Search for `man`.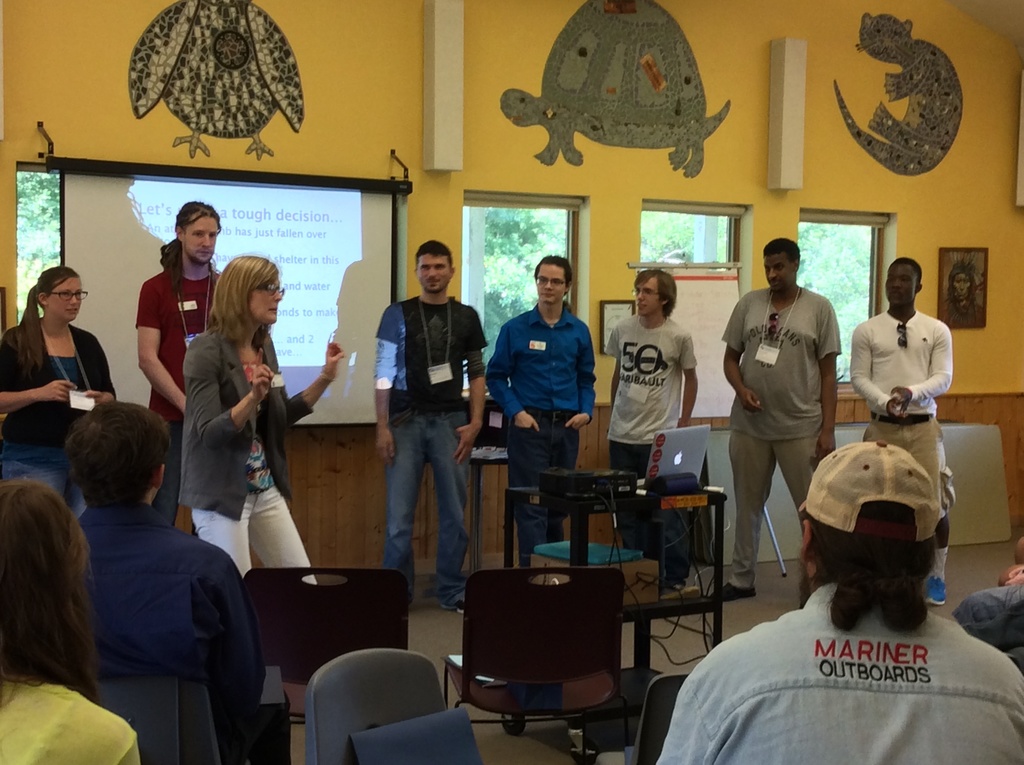
Found at 380 241 482 612.
